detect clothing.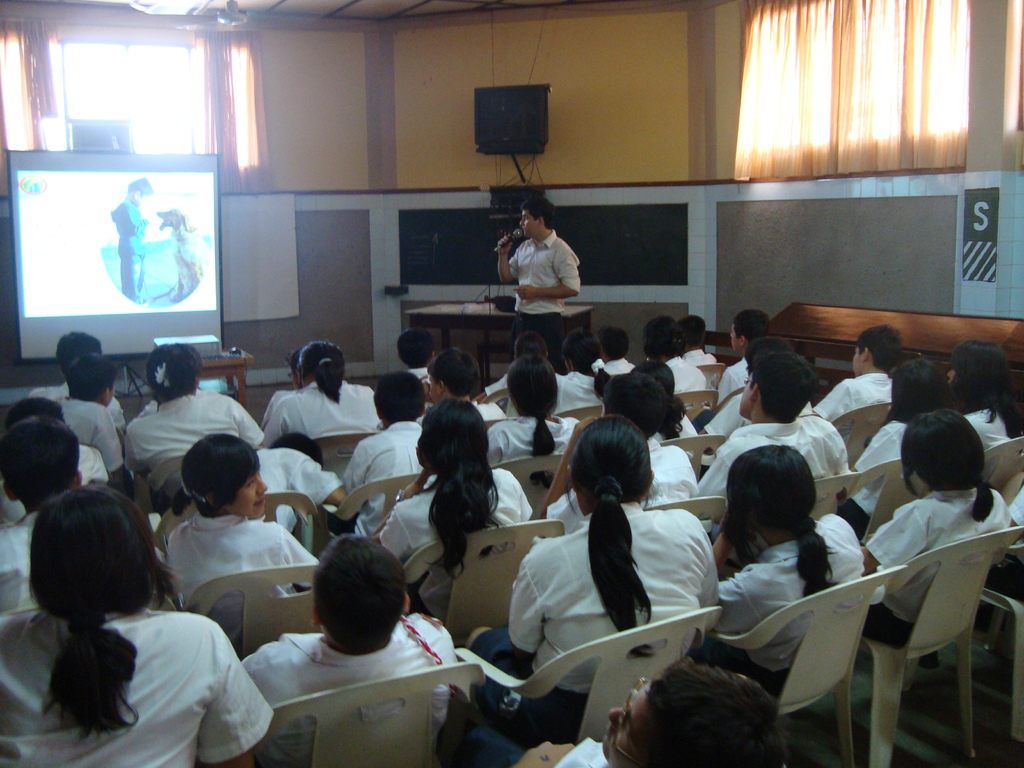
Detected at <region>1007, 477, 1023, 529</region>.
